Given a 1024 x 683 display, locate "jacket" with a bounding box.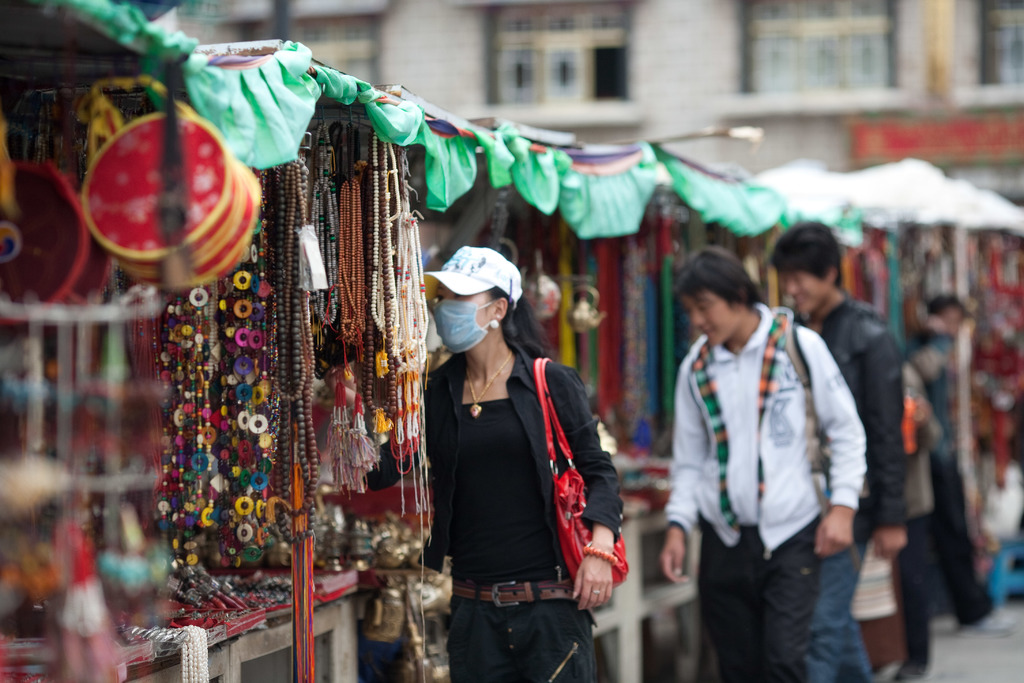
Located: {"x1": 362, "y1": 346, "x2": 618, "y2": 572}.
